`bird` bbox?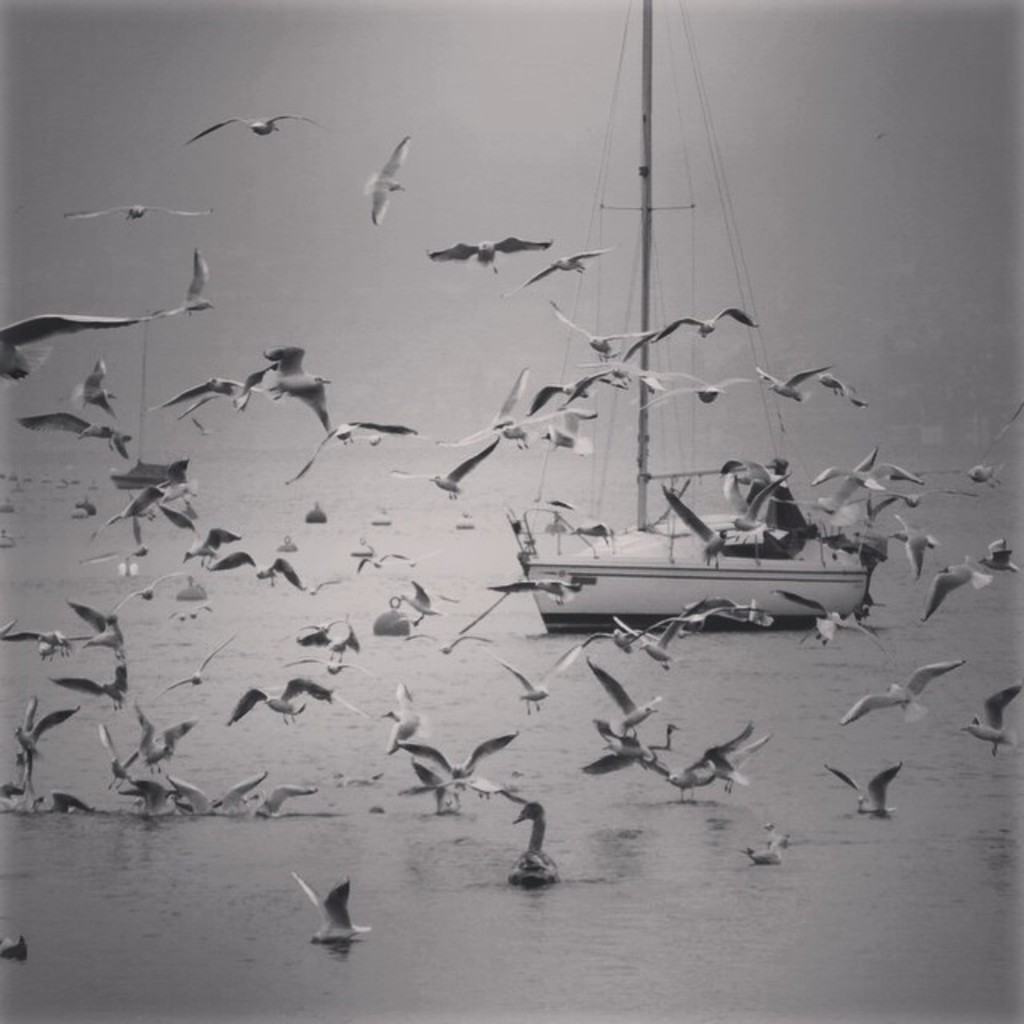
822,760,909,813
